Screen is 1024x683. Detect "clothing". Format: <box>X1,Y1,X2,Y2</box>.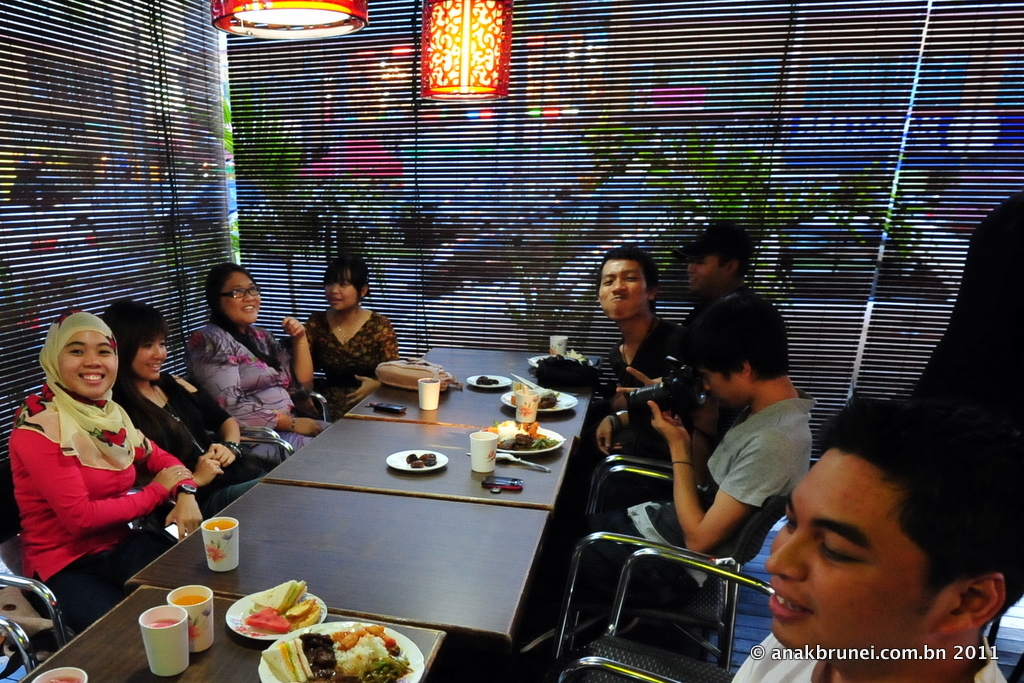
<box>14,365,184,609</box>.
